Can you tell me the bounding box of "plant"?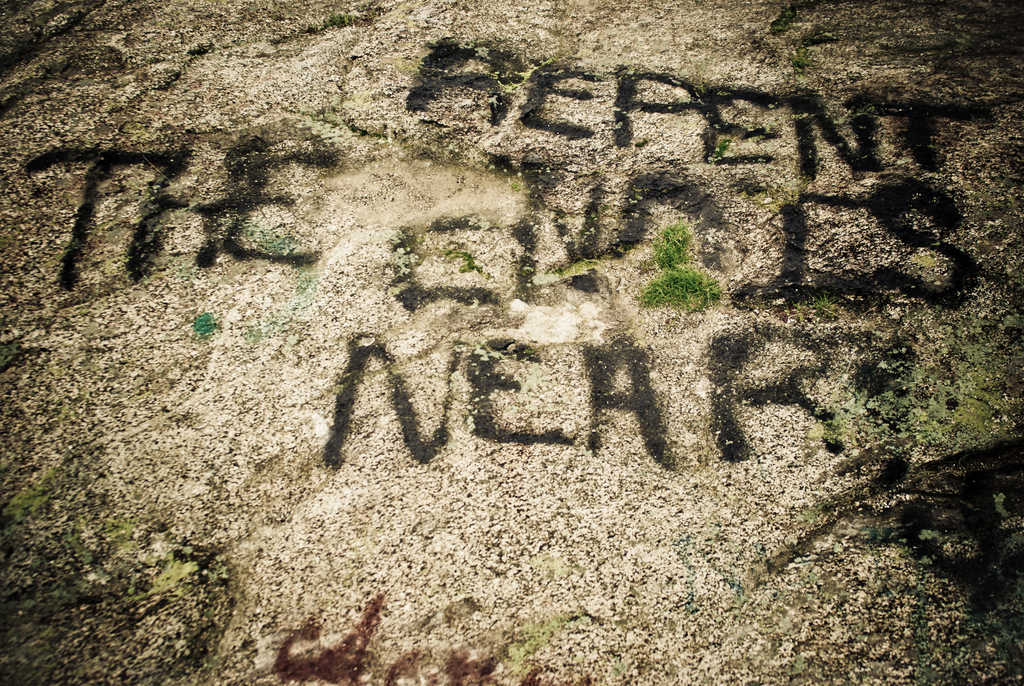
detection(545, 257, 597, 279).
